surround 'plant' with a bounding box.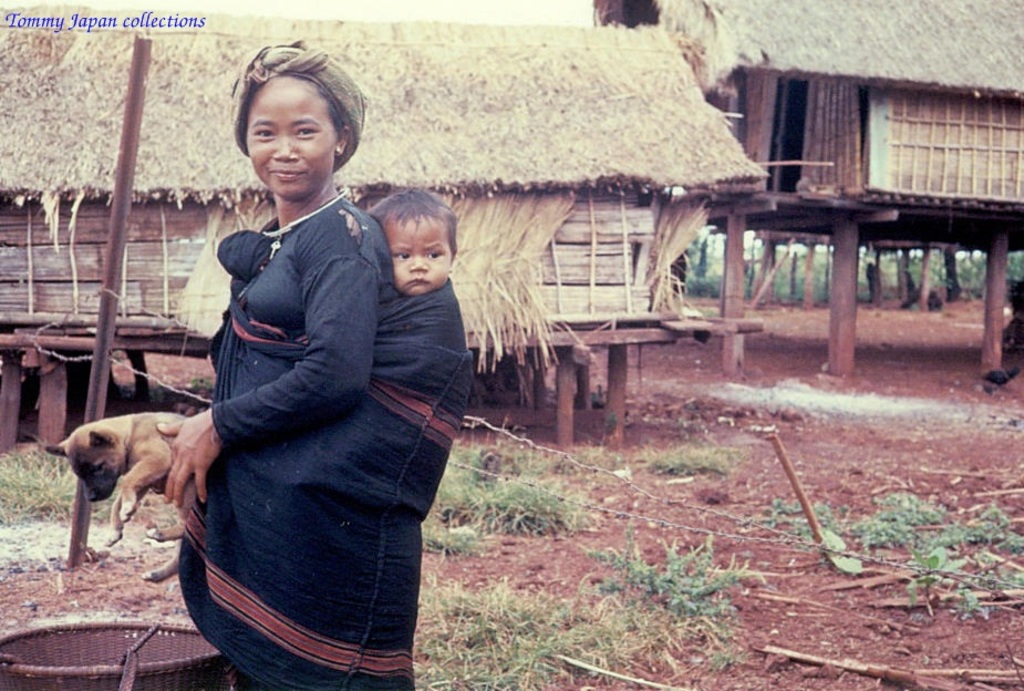
[832,465,937,559].
